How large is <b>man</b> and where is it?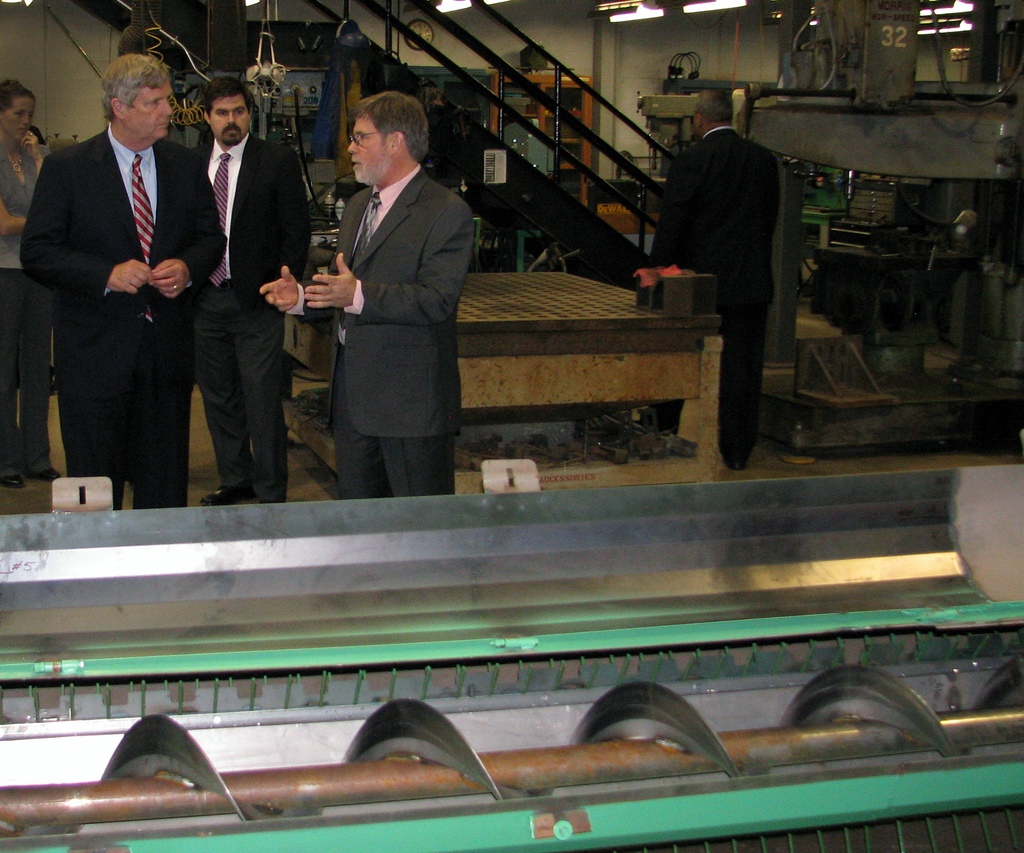
Bounding box: [20, 49, 225, 508].
